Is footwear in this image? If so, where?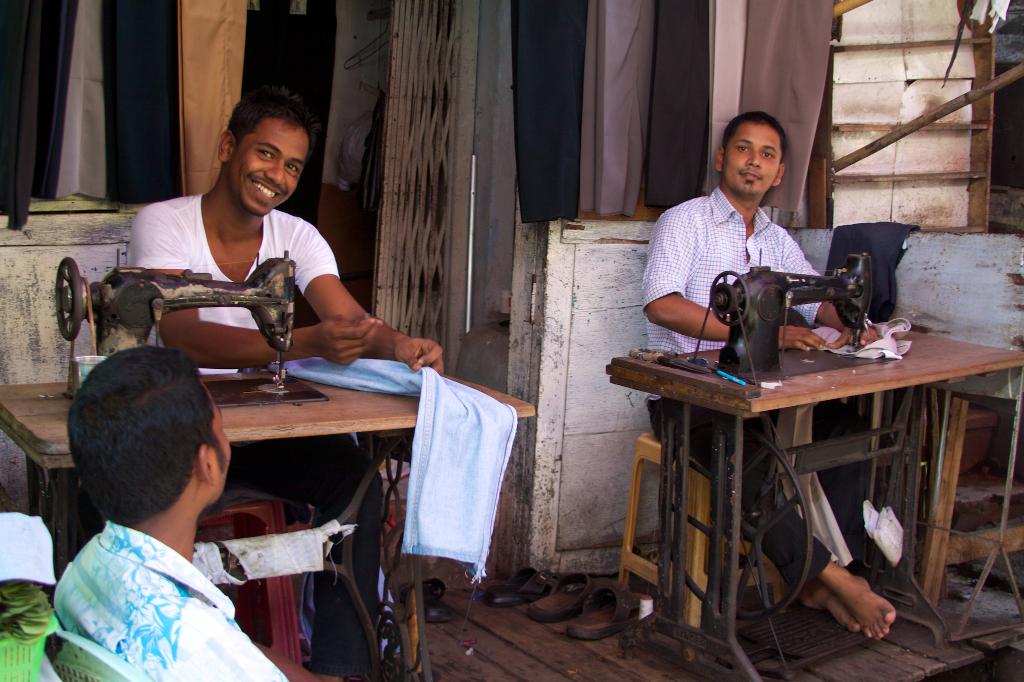
Yes, at region(418, 571, 459, 624).
